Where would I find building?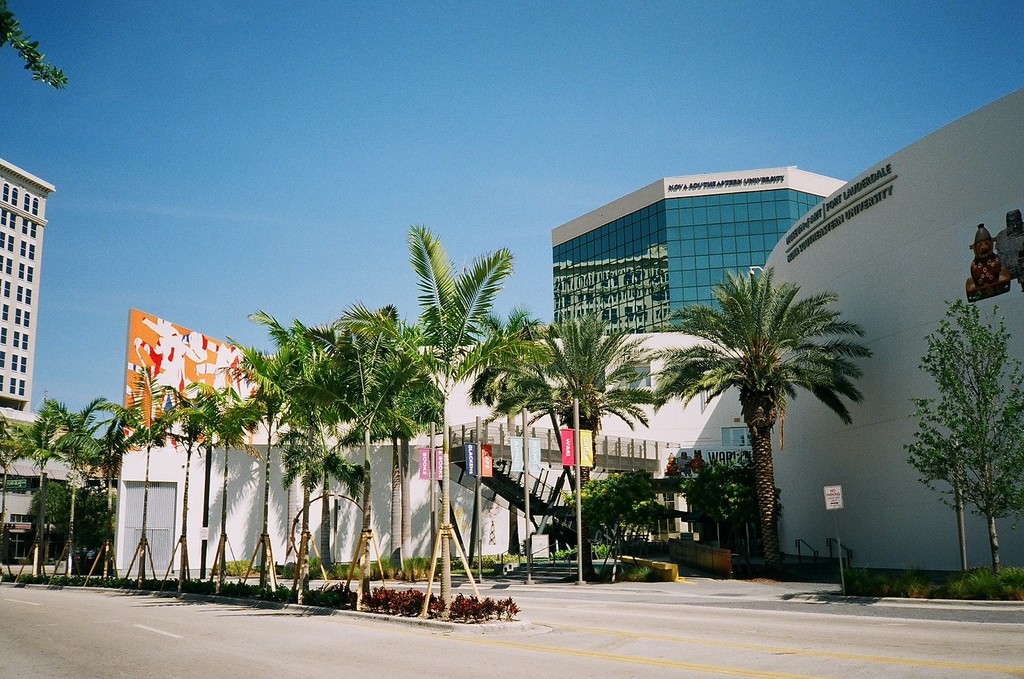
At (551, 160, 852, 334).
